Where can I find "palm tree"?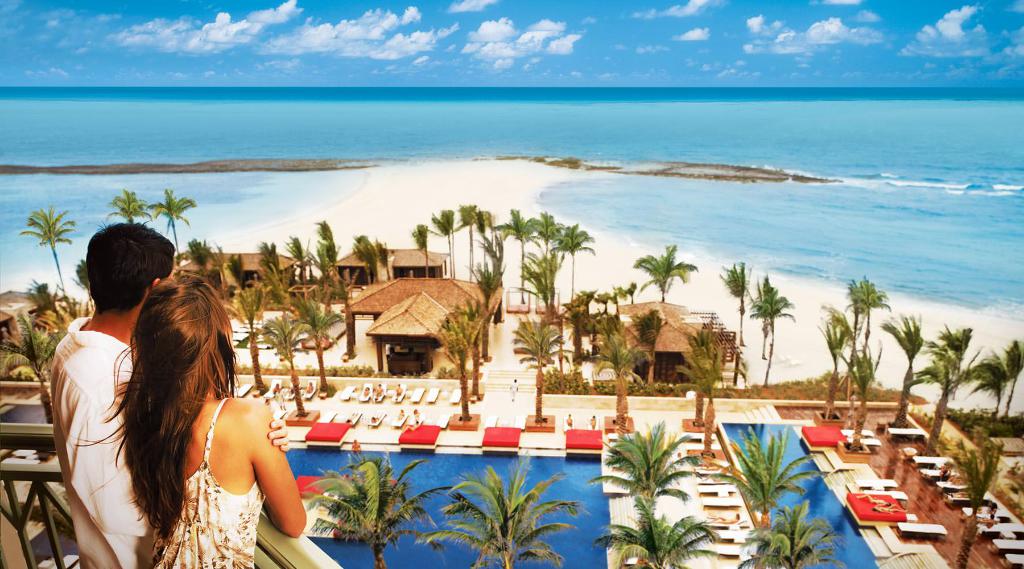
You can find it at 106:183:142:236.
